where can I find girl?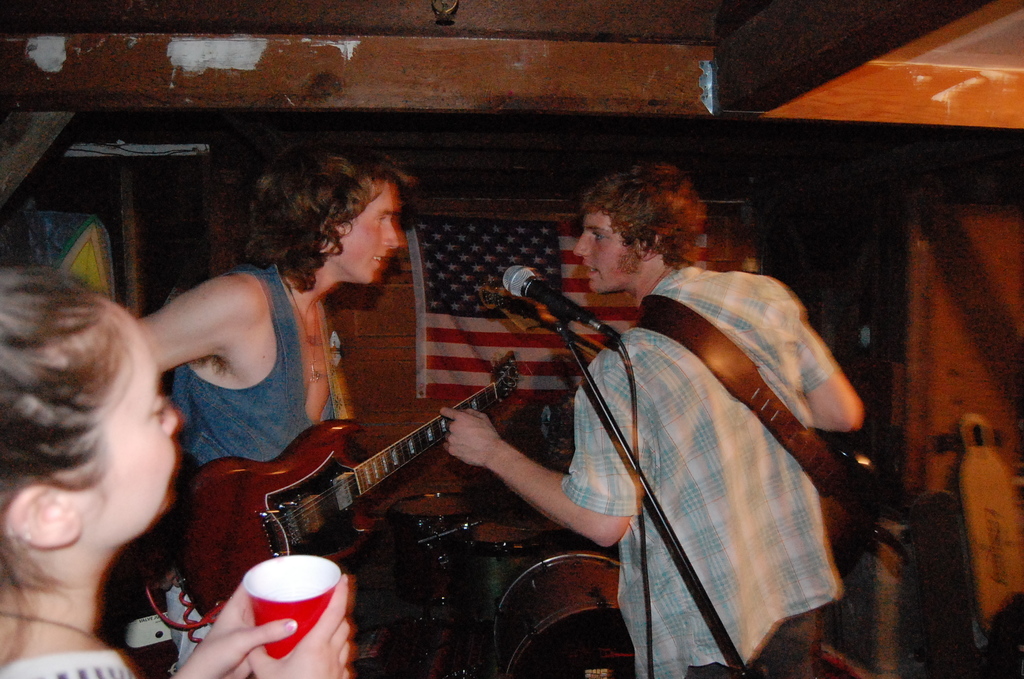
You can find it at crop(0, 255, 357, 678).
